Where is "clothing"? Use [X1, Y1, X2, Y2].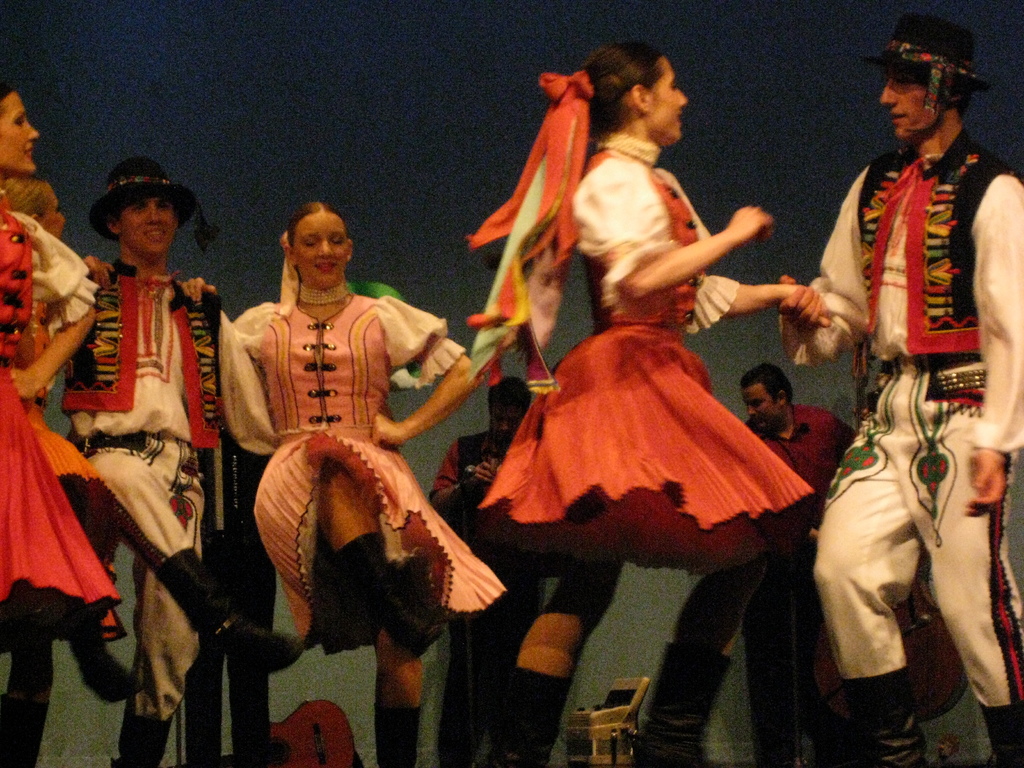
[0, 189, 120, 637].
